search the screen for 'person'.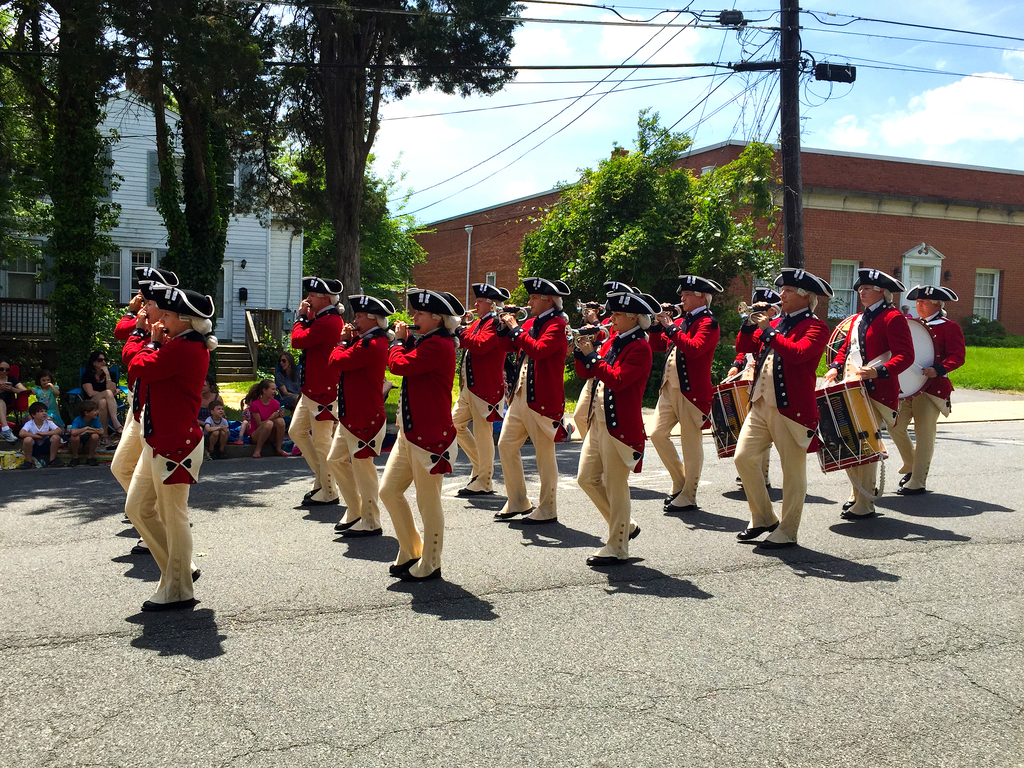
Found at box=[81, 352, 131, 449].
